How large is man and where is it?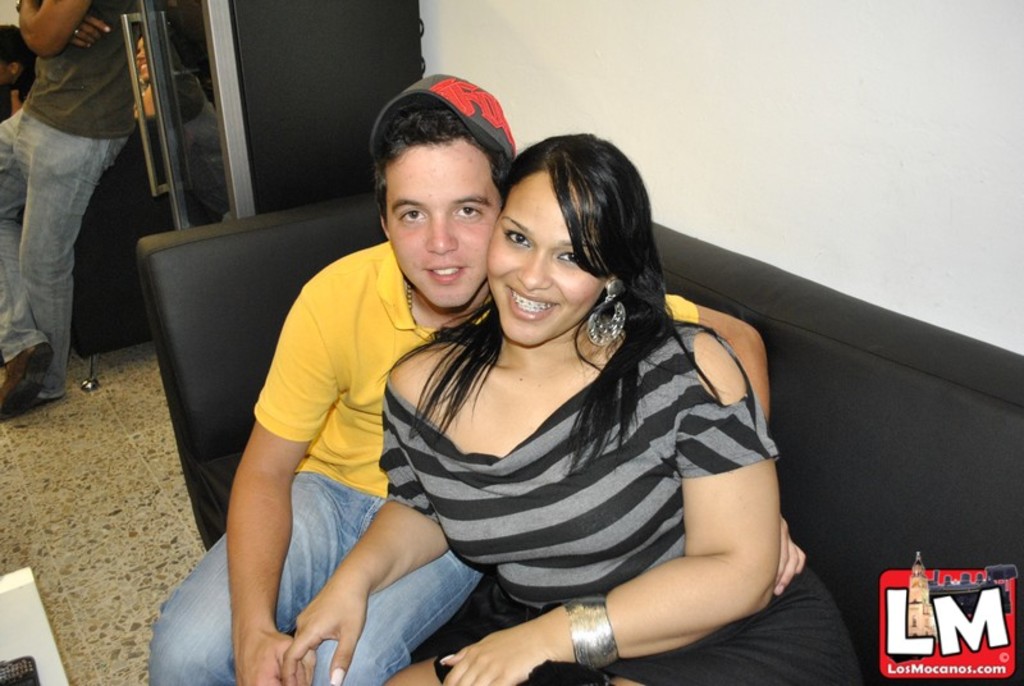
Bounding box: region(143, 70, 806, 685).
